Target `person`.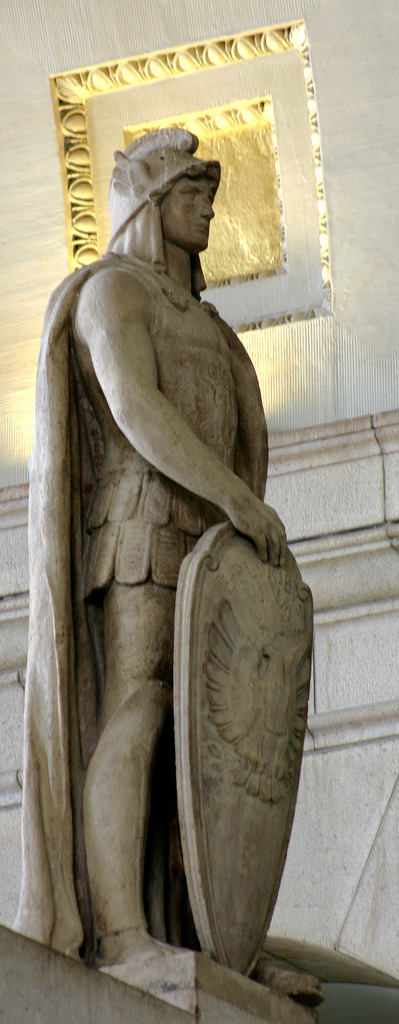
Target region: pyautogui.locateOnScreen(31, 115, 303, 976).
